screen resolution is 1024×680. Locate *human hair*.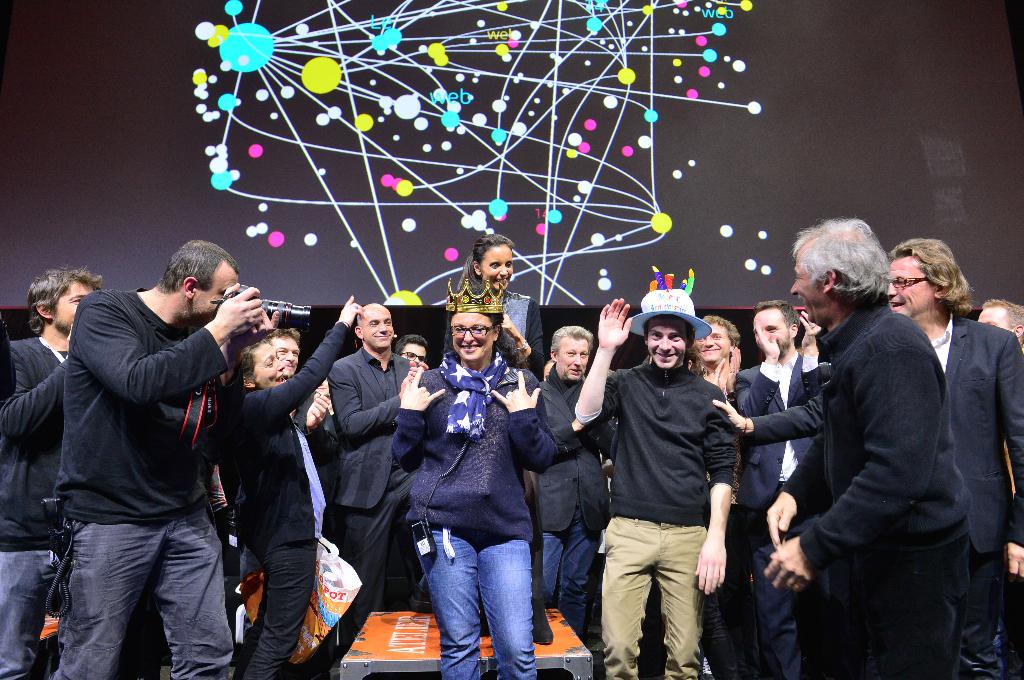
bbox=[792, 212, 891, 299].
